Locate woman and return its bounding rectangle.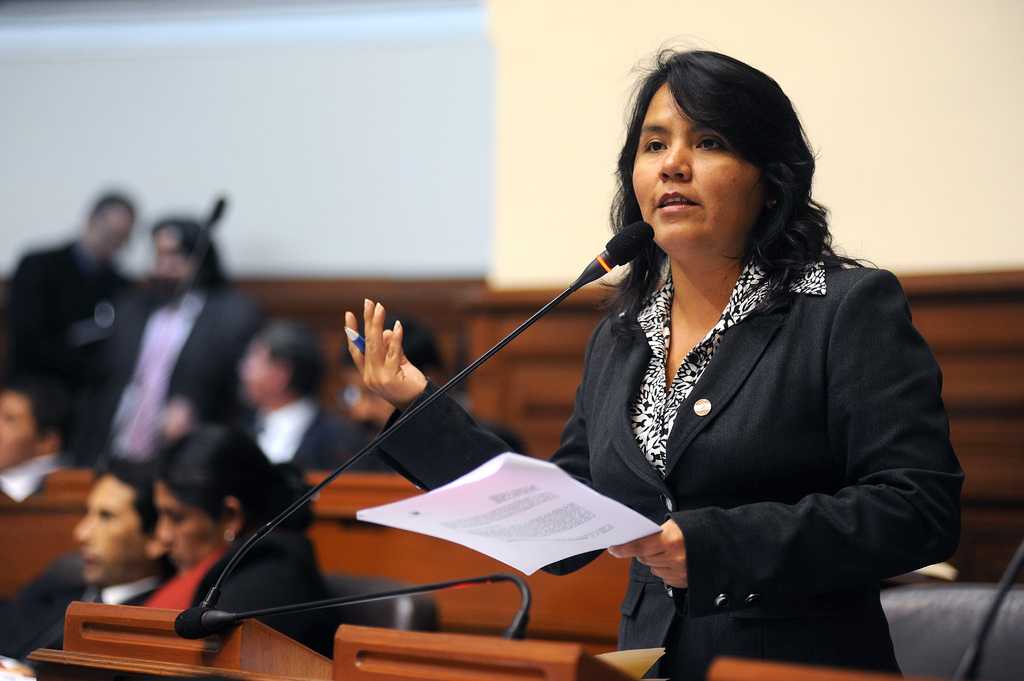
{"left": 12, "top": 426, "right": 334, "bottom": 678}.
